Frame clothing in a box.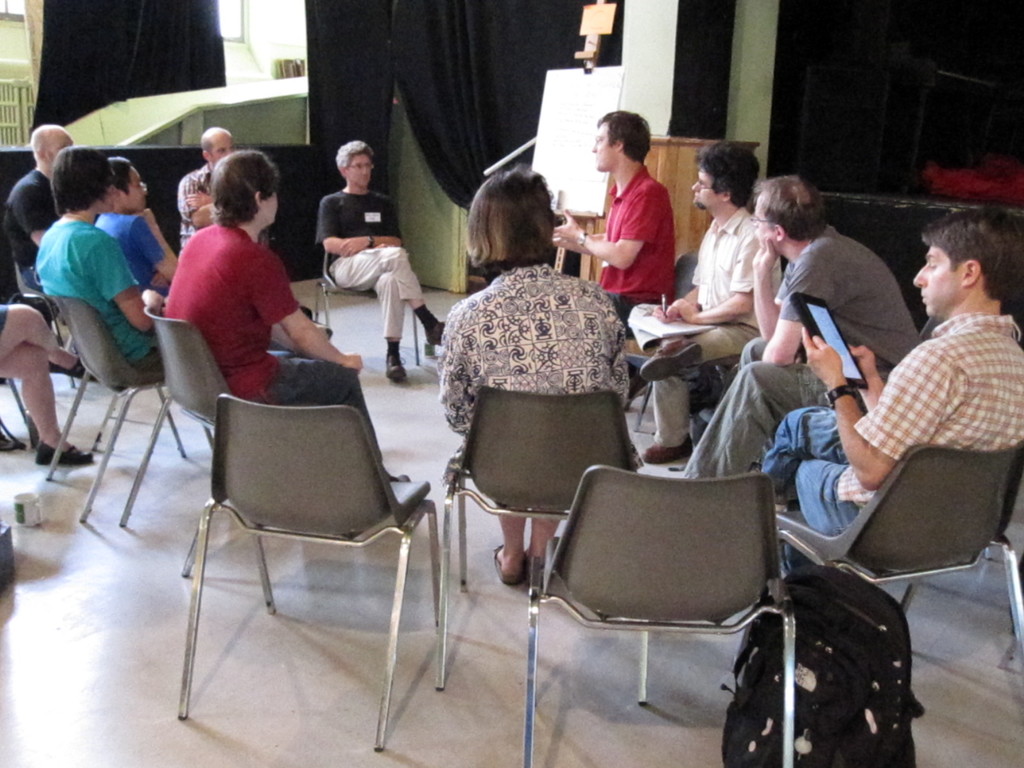
box=[444, 265, 632, 474].
